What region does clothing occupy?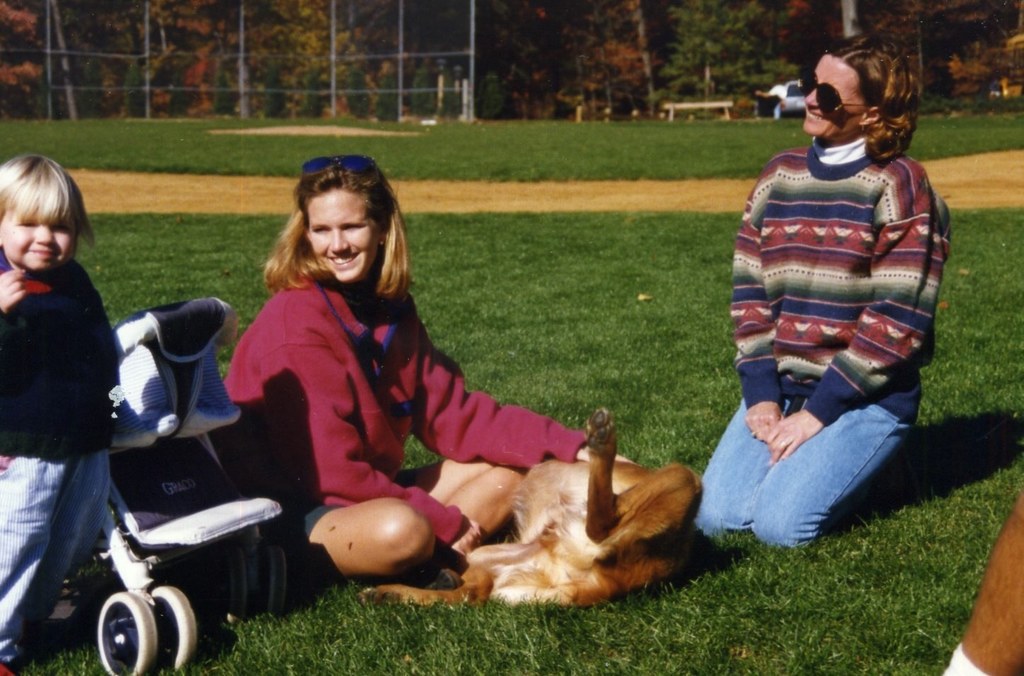
select_region(221, 300, 593, 553).
